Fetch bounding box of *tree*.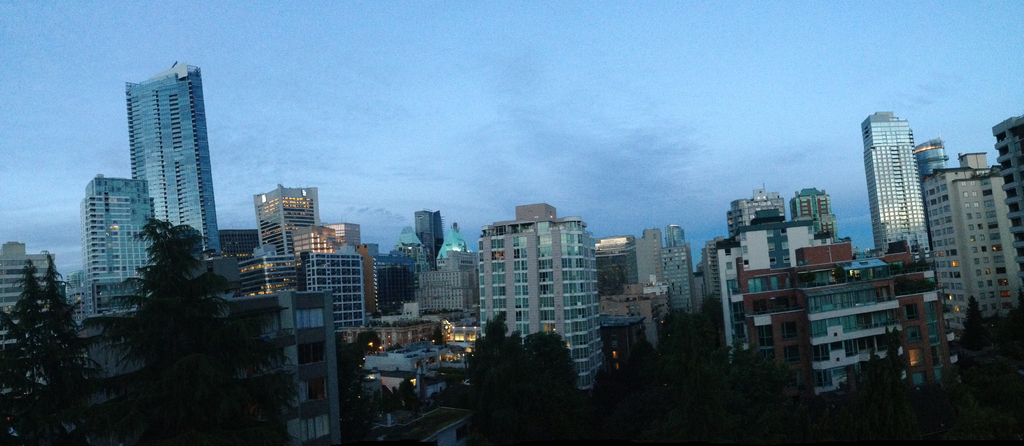
Bbox: bbox=(110, 211, 301, 445).
